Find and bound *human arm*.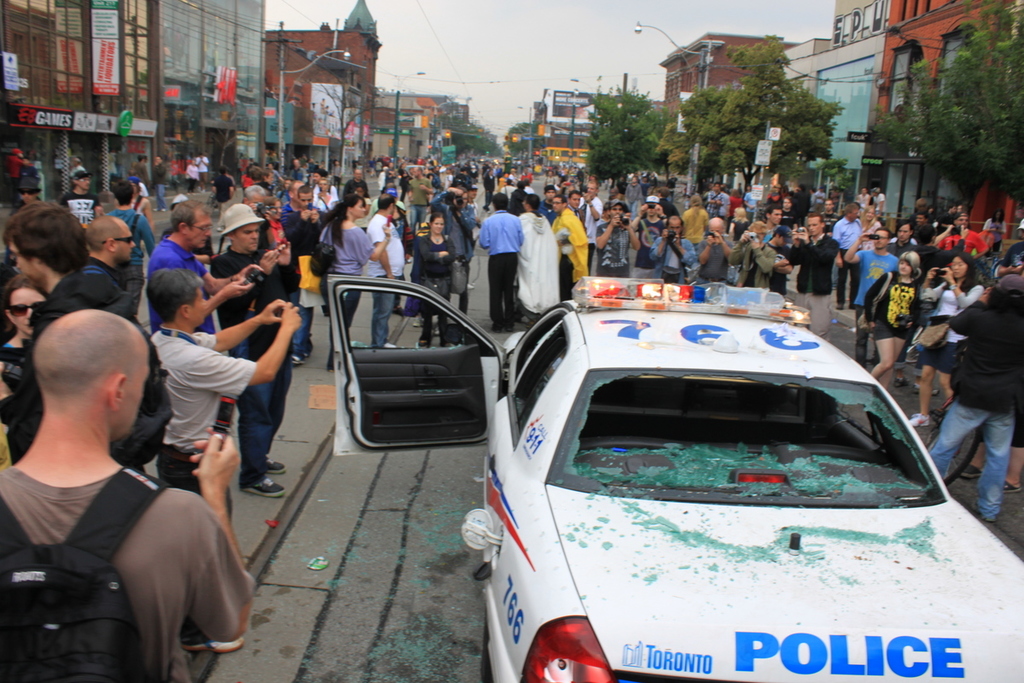
Bound: <bbox>841, 230, 867, 266</bbox>.
